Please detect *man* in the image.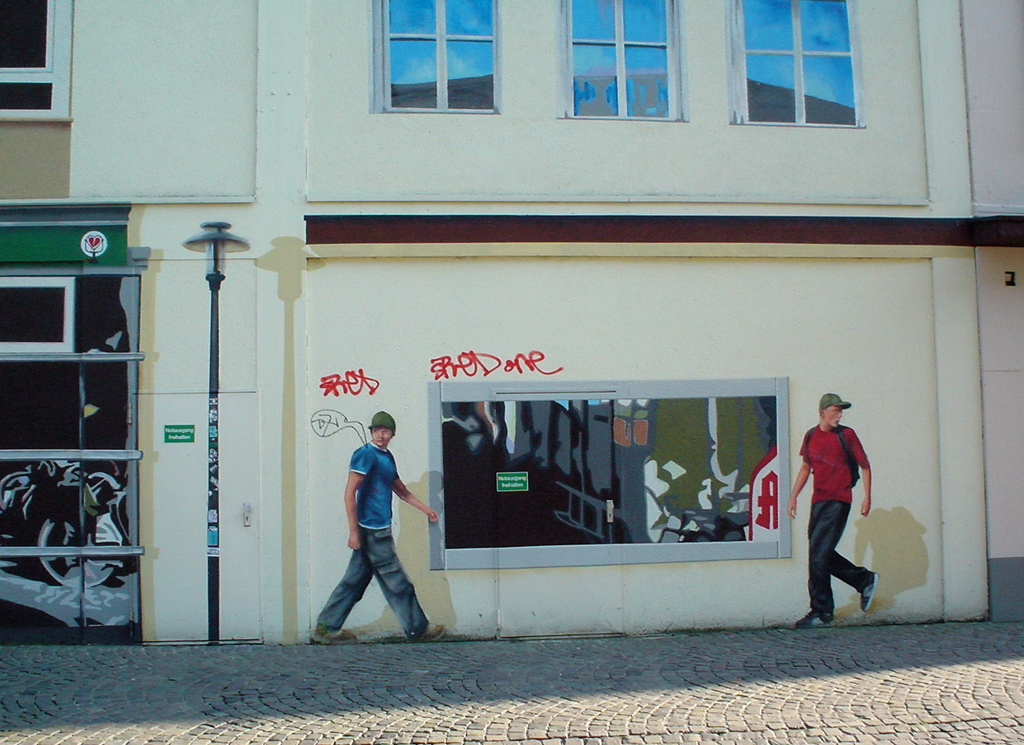
{"x1": 319, "y1": 409, "x2": 432, "y2": 648}.
